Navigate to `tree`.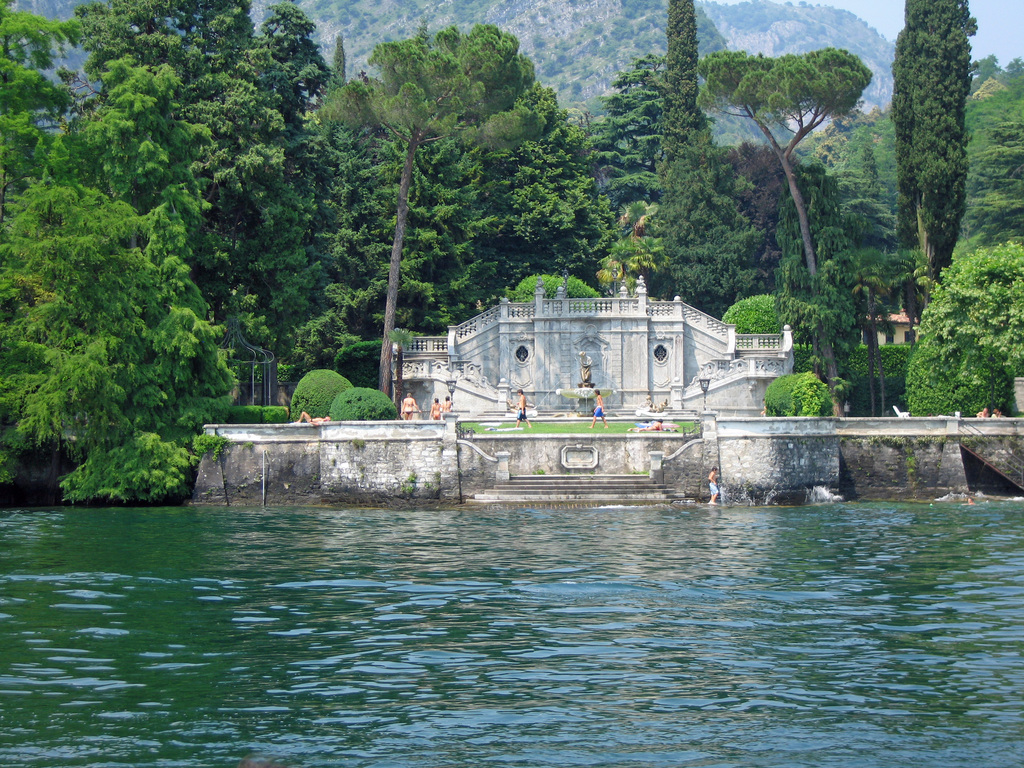
Navigation target: Rect(76, 0, 330, 353).
